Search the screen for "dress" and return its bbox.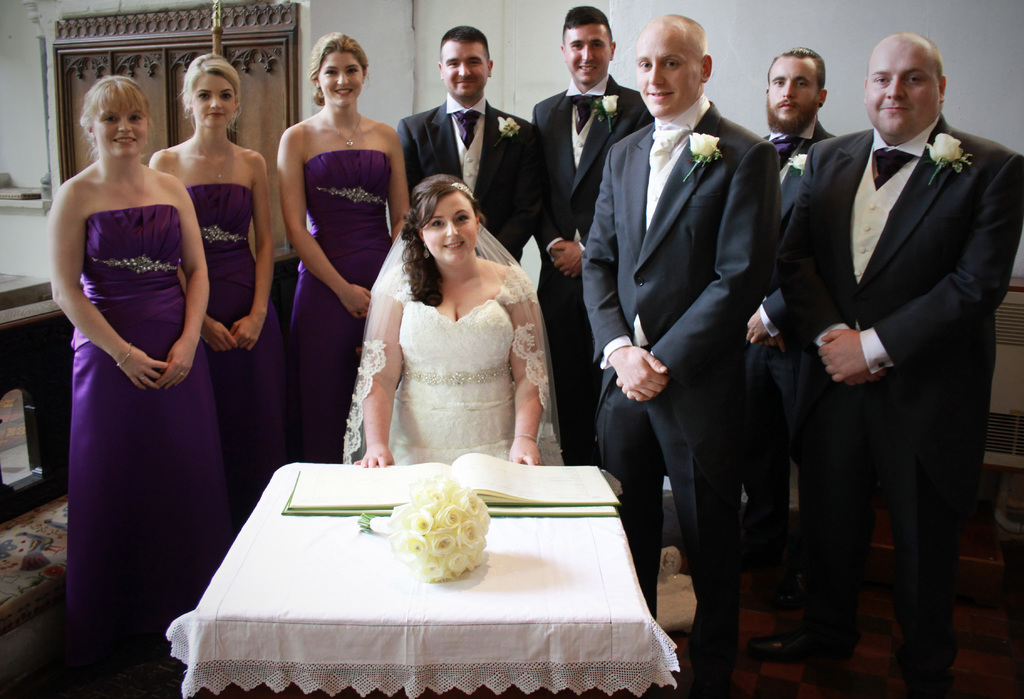
Found: [286, 152, 399, 465].
